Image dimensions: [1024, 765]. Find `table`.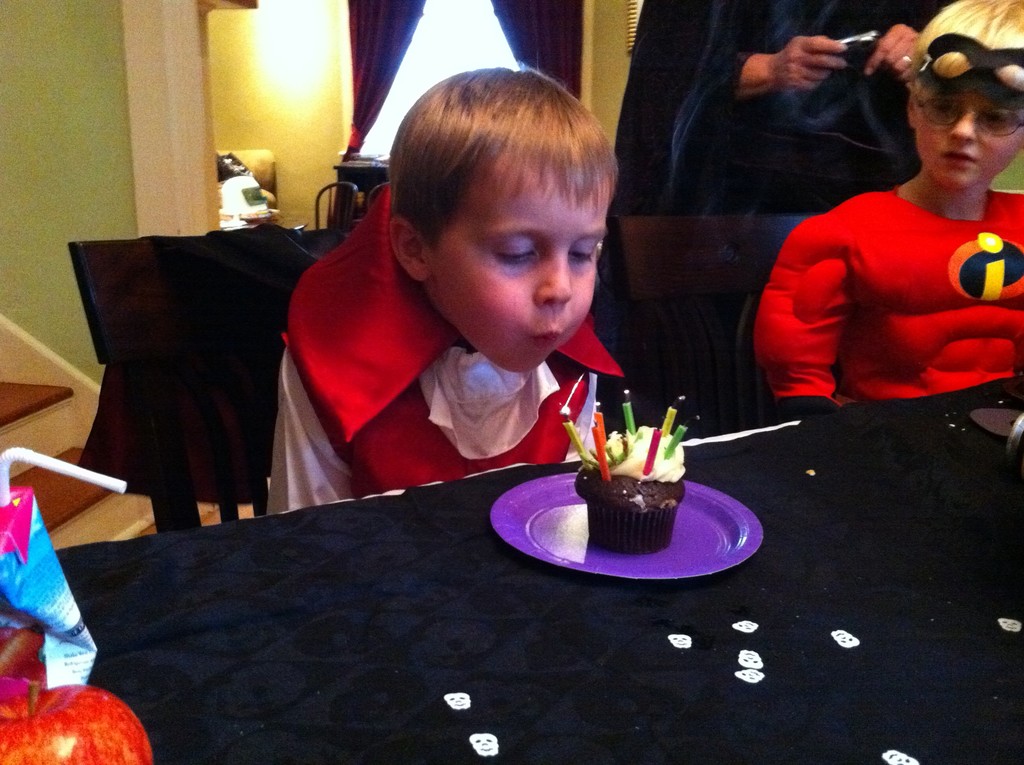
(56, 371, 1023, 764).
